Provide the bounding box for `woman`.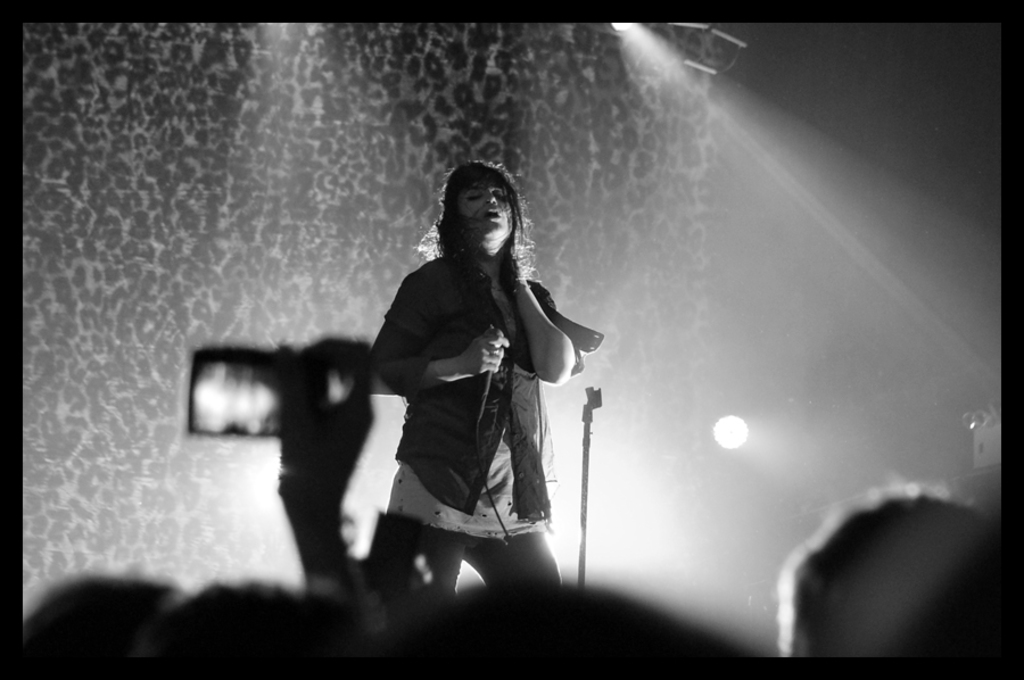
pyautogui.locateOnScreen(344, 177, 592, 557).
